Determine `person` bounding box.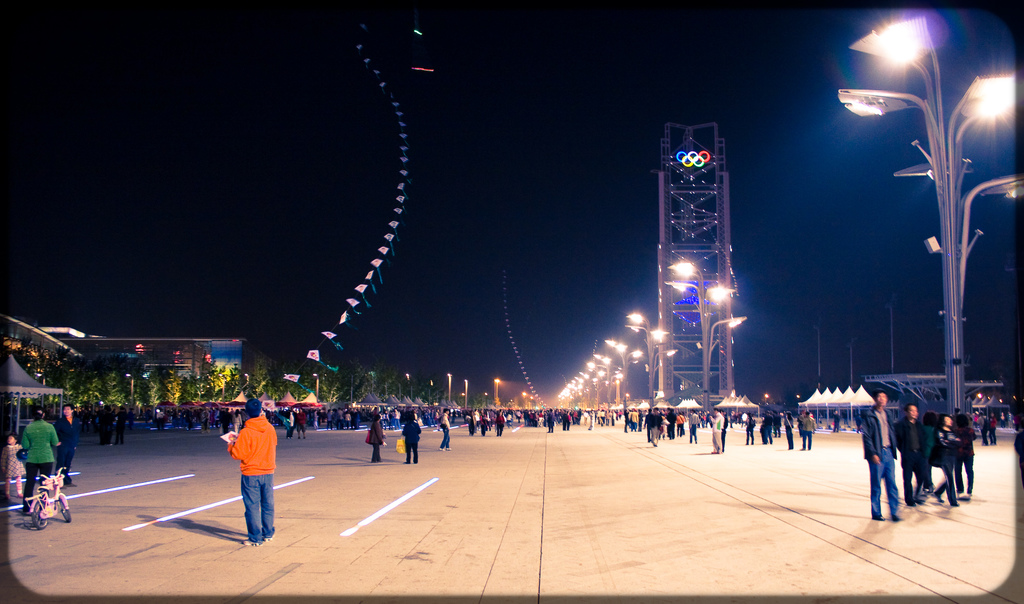
Determined: <box>931,413,963,505</box>.
